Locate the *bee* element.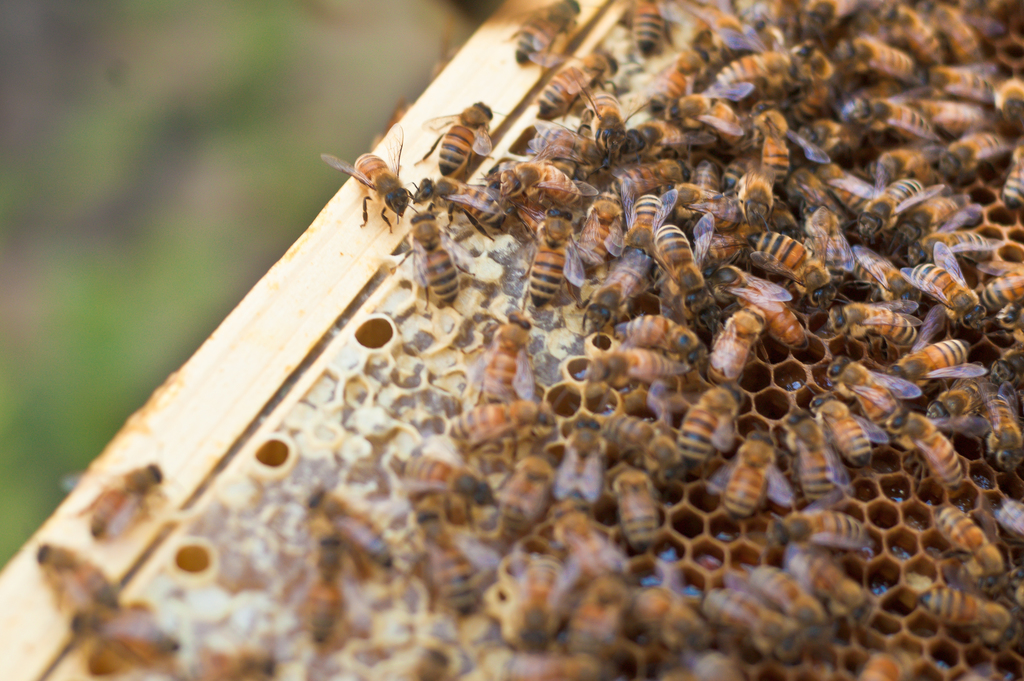
Element bbox: [left=822, top=240, right=932, bottom=309].
